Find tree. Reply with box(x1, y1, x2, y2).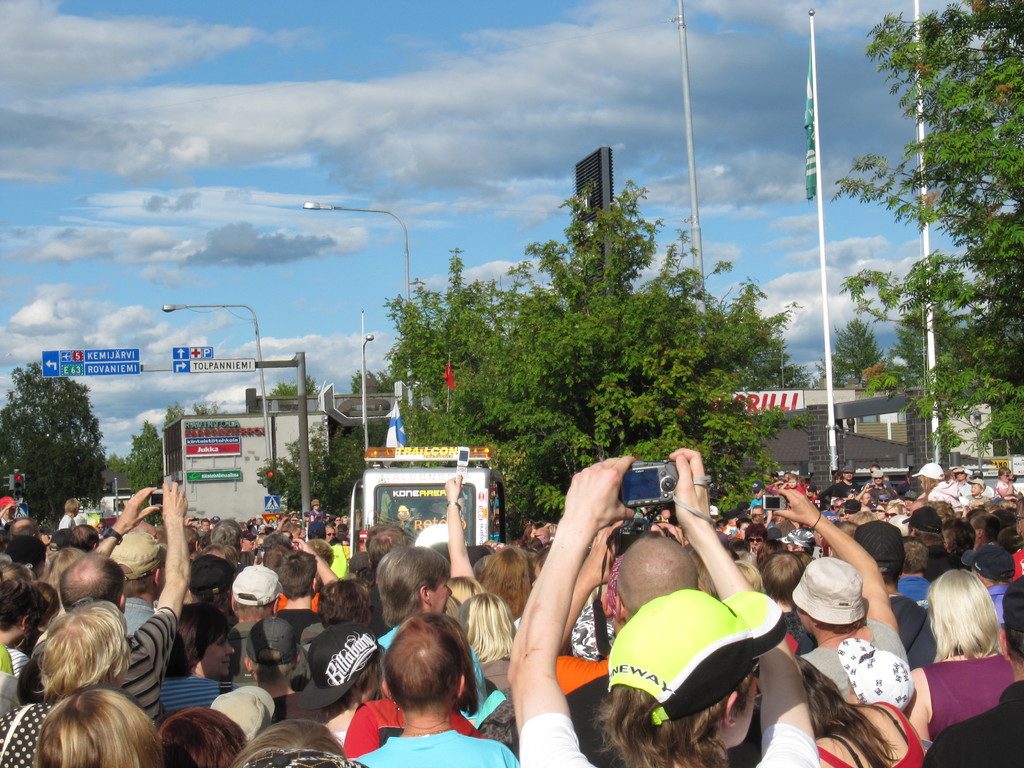
box(324, 371, 383, 525).
